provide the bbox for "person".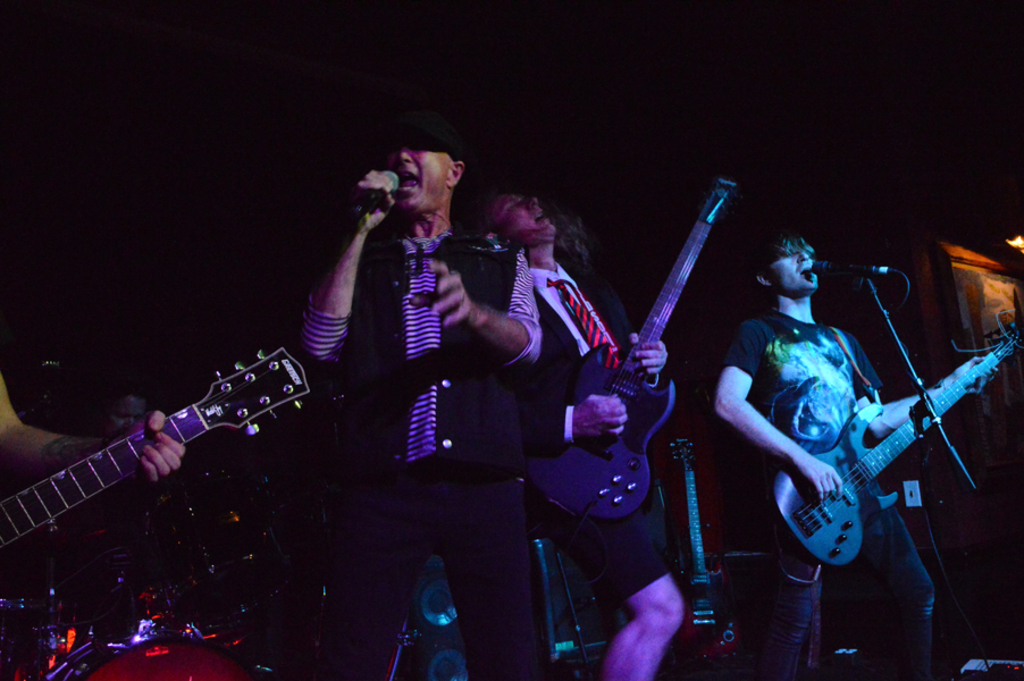
<bbox>713, 230, 1001, 680</bbox>.
